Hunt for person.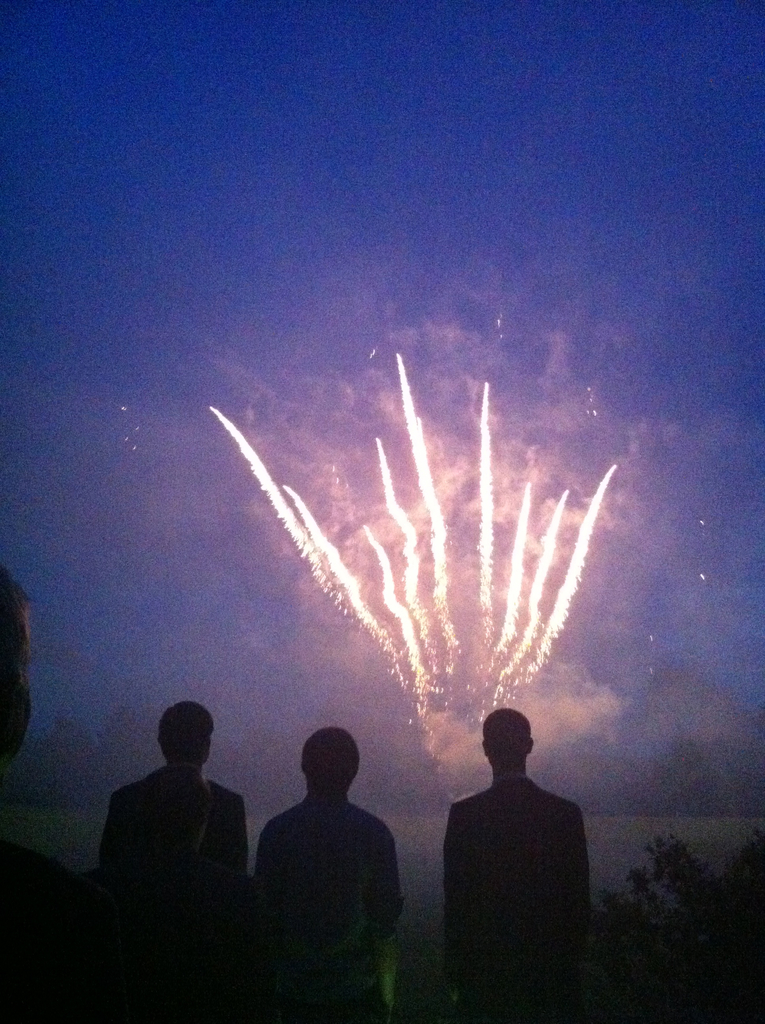
Hunted down at {"x1": 101, "y1": 696, "x2": 254, "y2": 1023}.
